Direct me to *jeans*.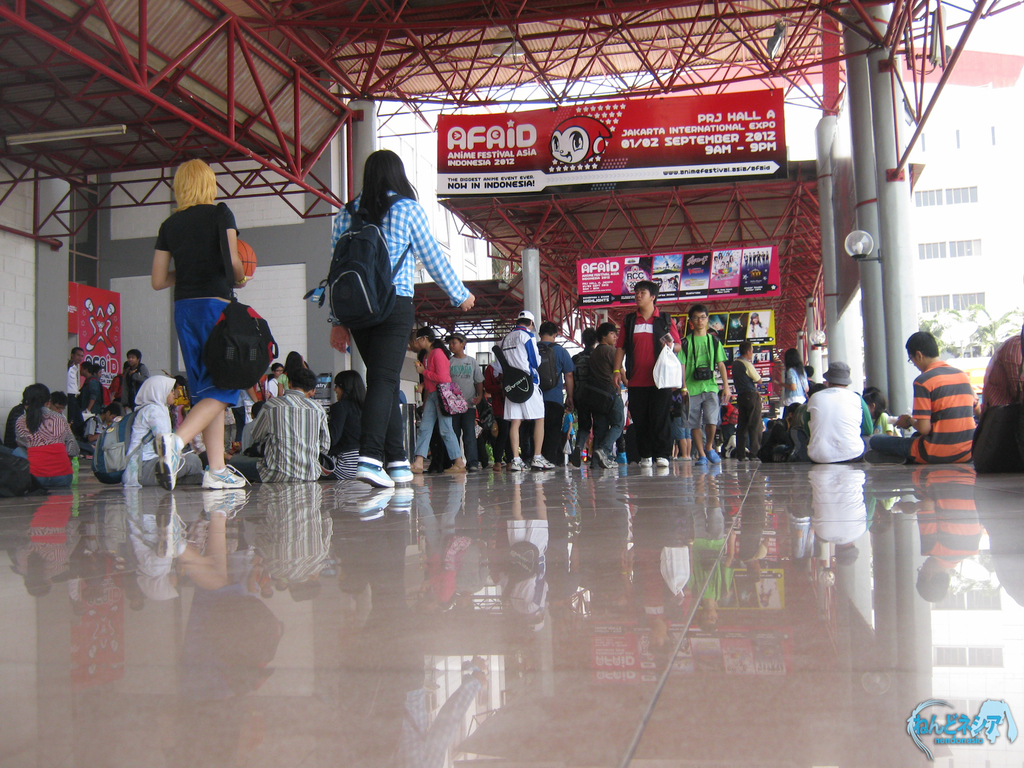
Direction: region(769, 406, 806, 468).
